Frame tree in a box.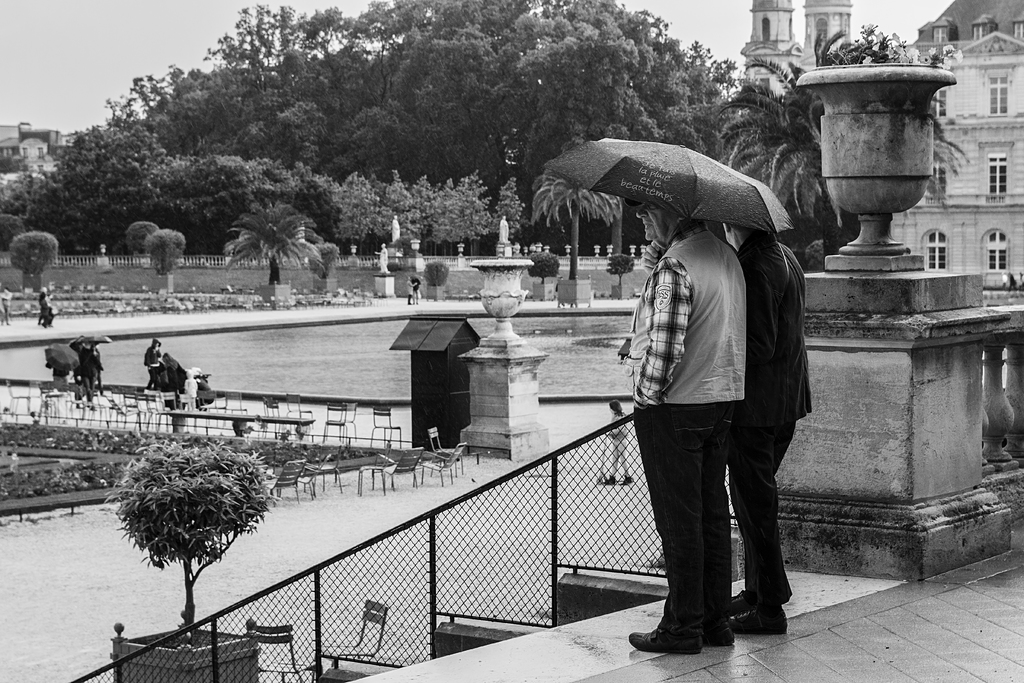
<region>522, 170, 627, 280</region>.
